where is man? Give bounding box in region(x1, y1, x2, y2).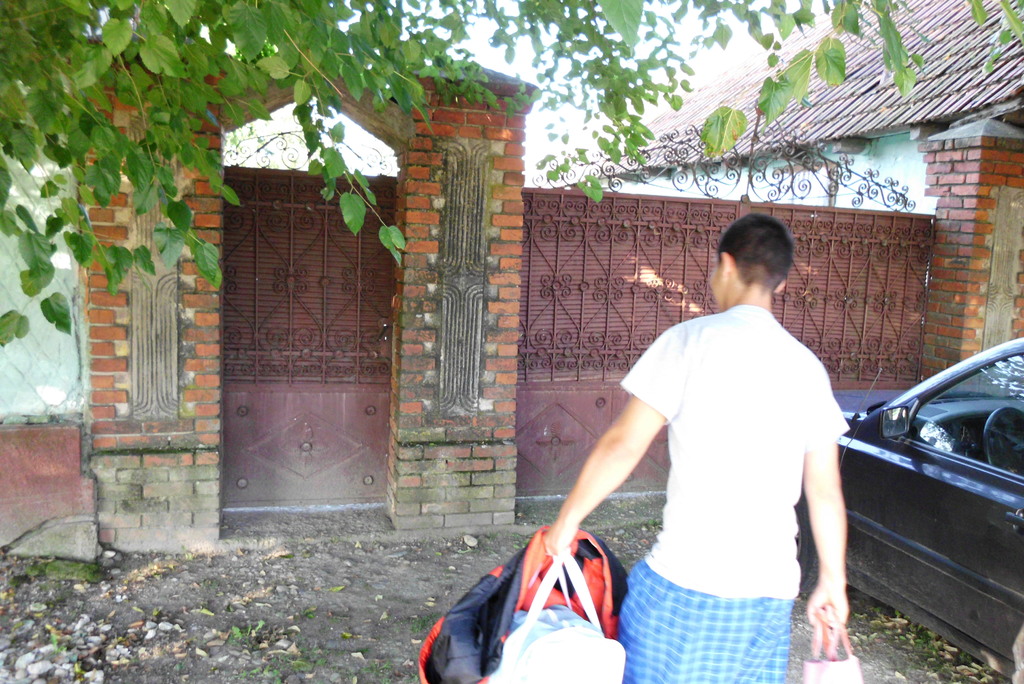
region(517, 202, 855, 683).
